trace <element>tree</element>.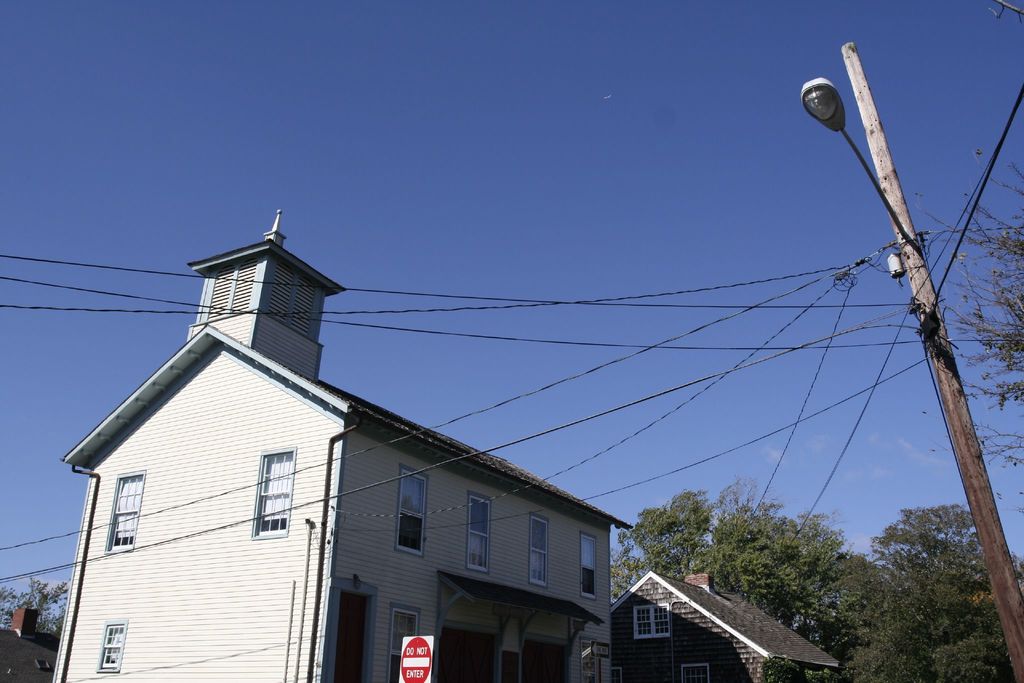
Traced to 612,488,872,625.
